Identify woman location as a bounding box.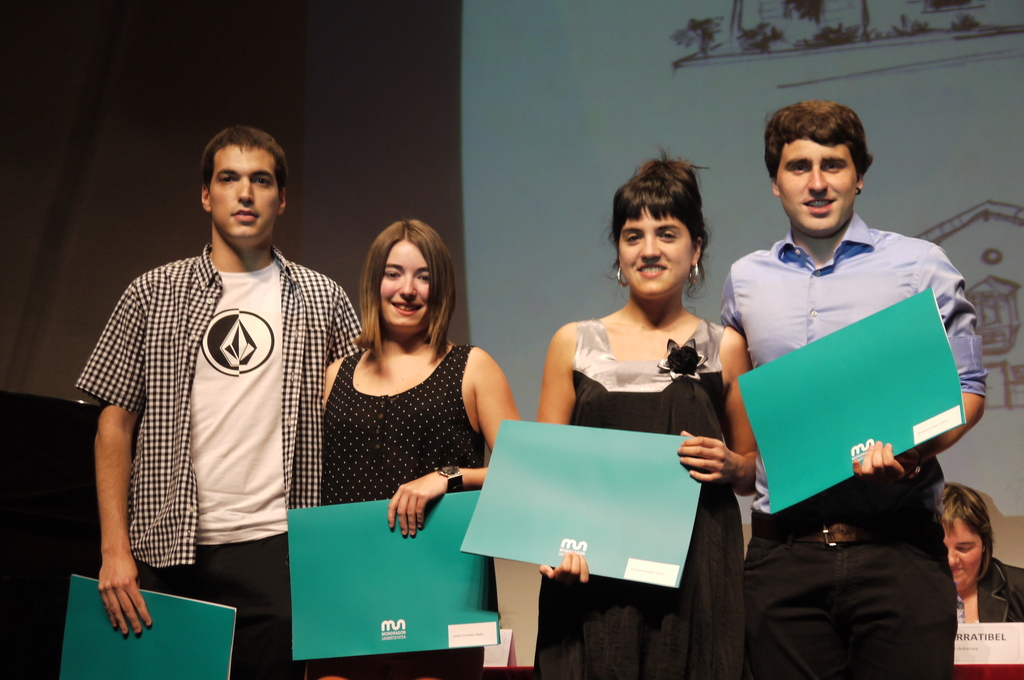
[941, 487, 1023, 626].
